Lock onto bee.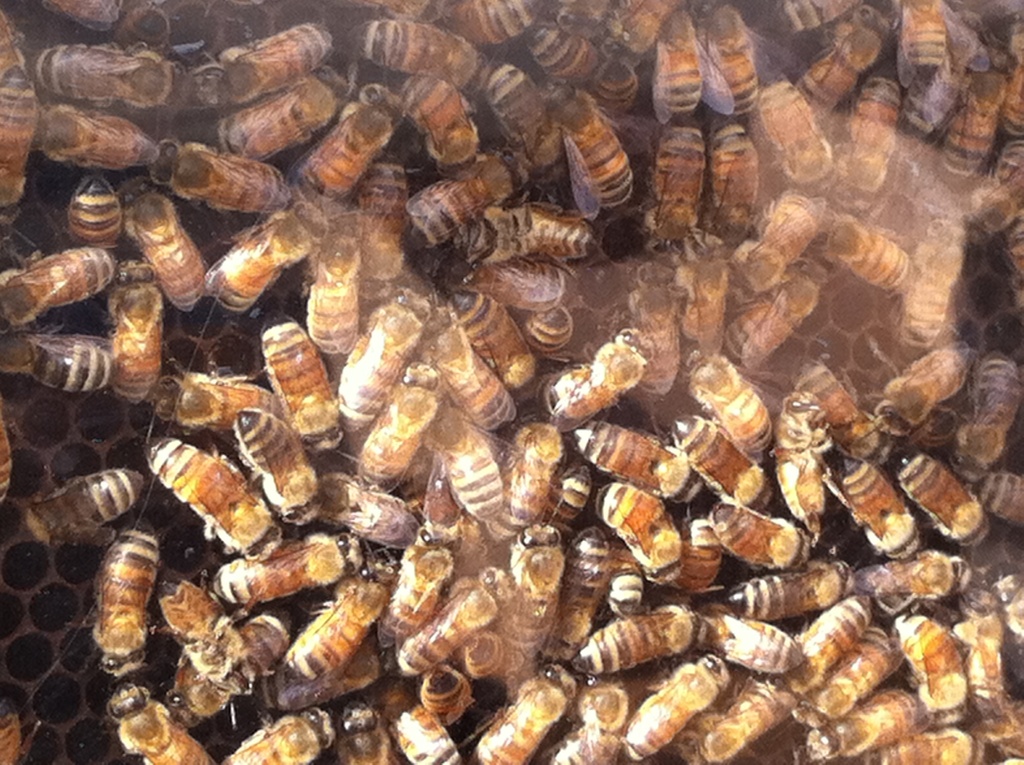
Locked: Rect(22, 468, 146, 543).
